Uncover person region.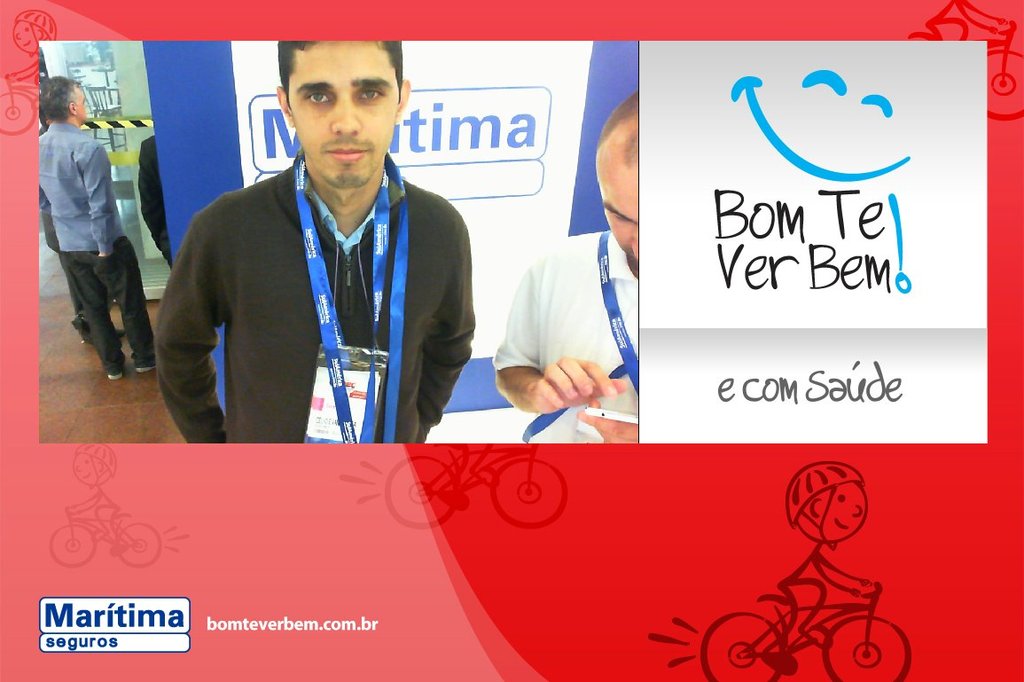
Uncovered: 35 93 127 343.
